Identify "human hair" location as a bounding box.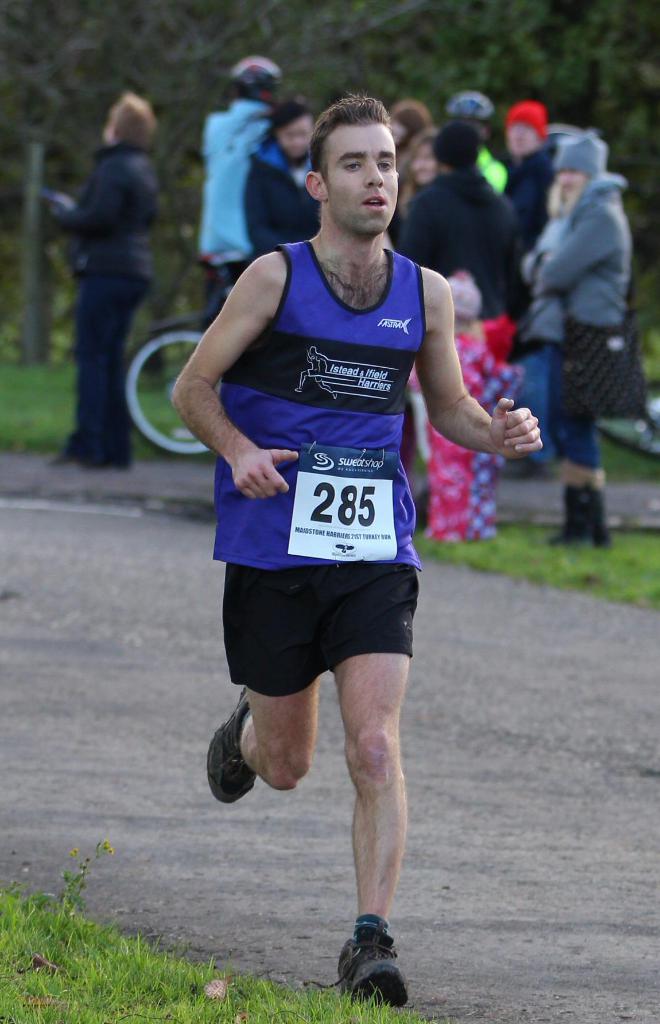
<bbox>106, 88, 156, 148</bbox>.
